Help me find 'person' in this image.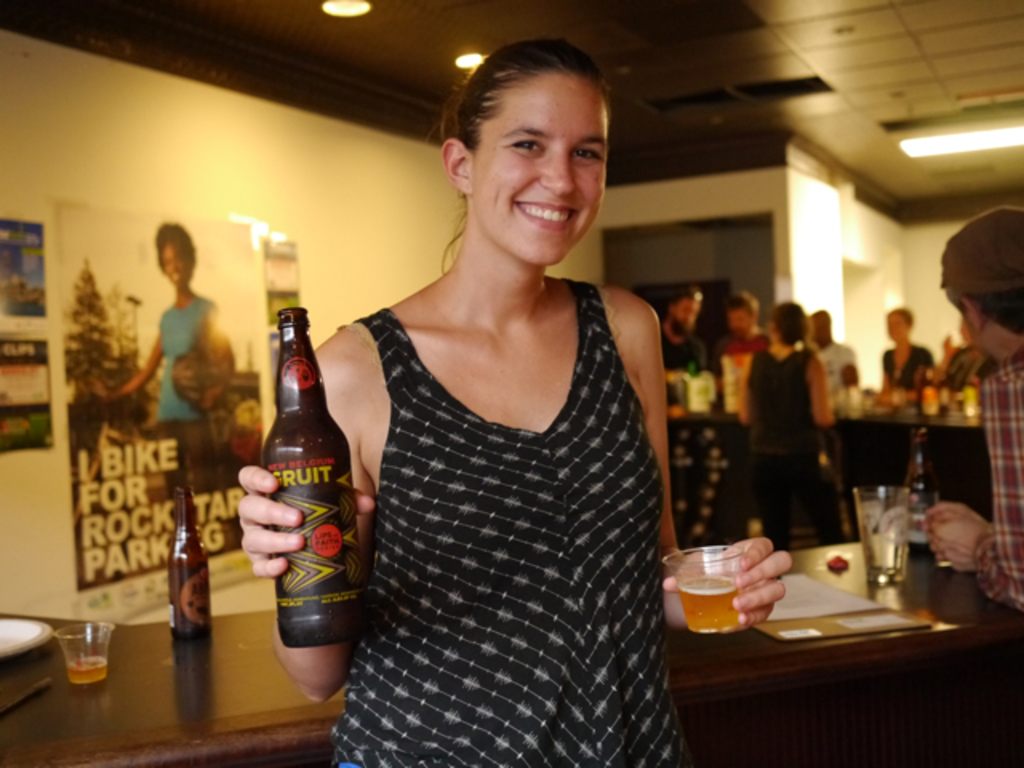
Found it: select_region(653, 288, 702, 379).
